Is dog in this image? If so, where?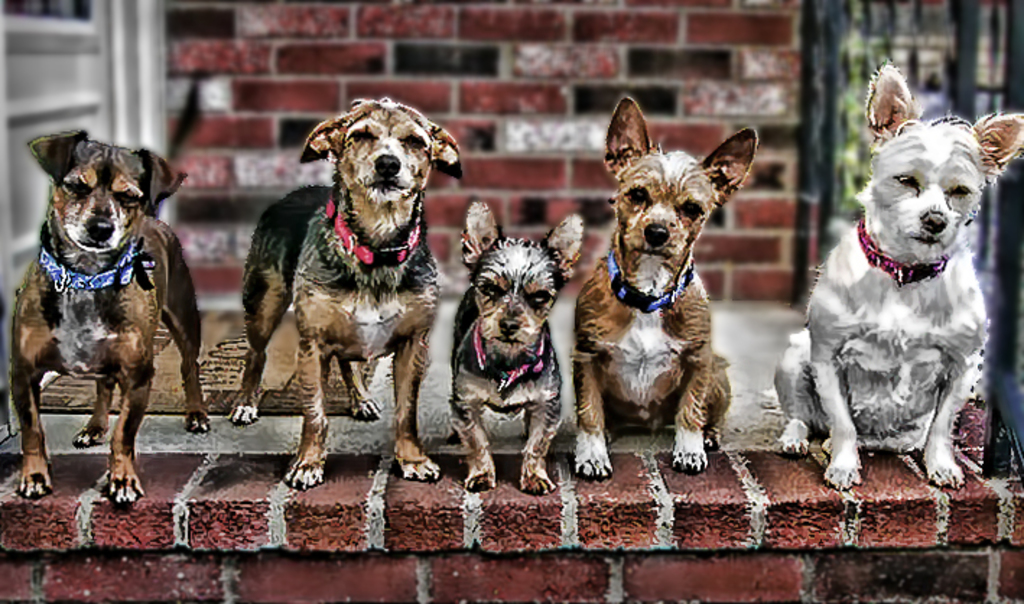
Yes, at <bbox>565, 90, 758, 467</bbox>.
